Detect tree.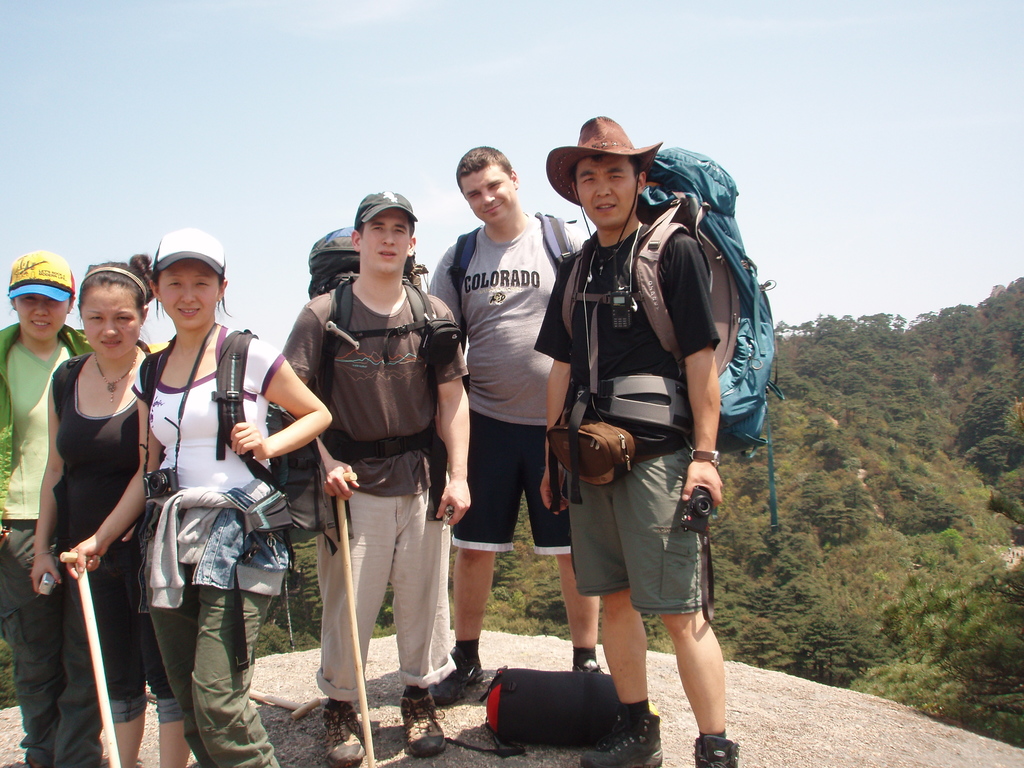
Detected at x1=982 y1=273 x2=1023 y2=356.
